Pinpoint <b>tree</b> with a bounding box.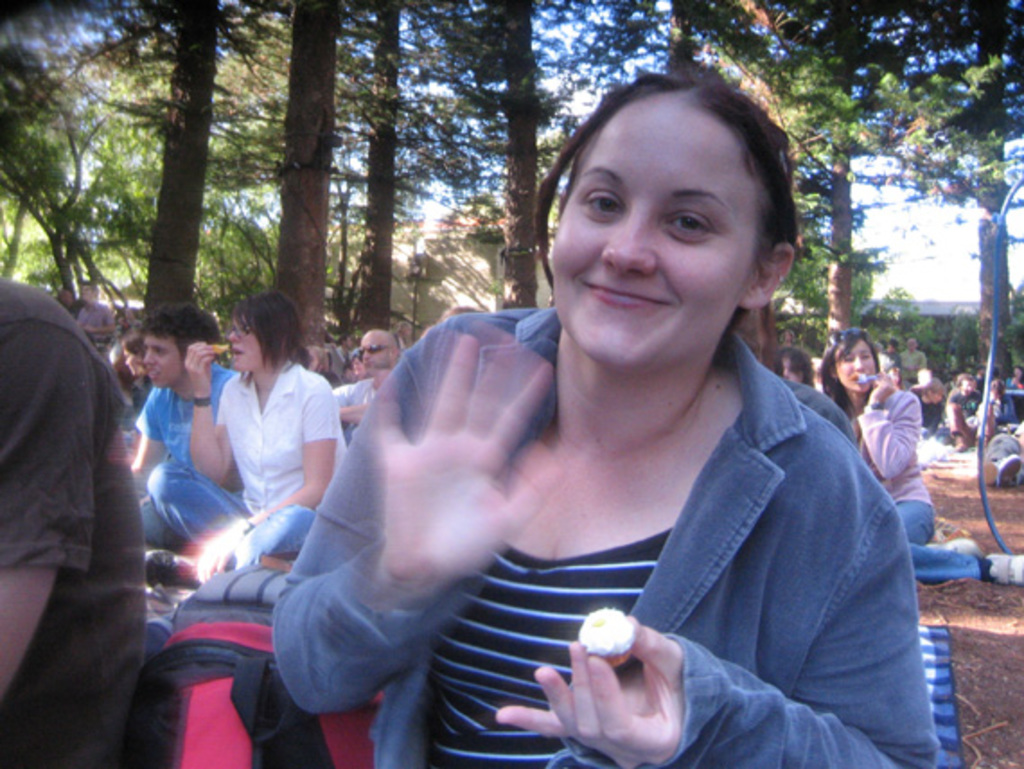
Rect(0, 0, 162, 316).
